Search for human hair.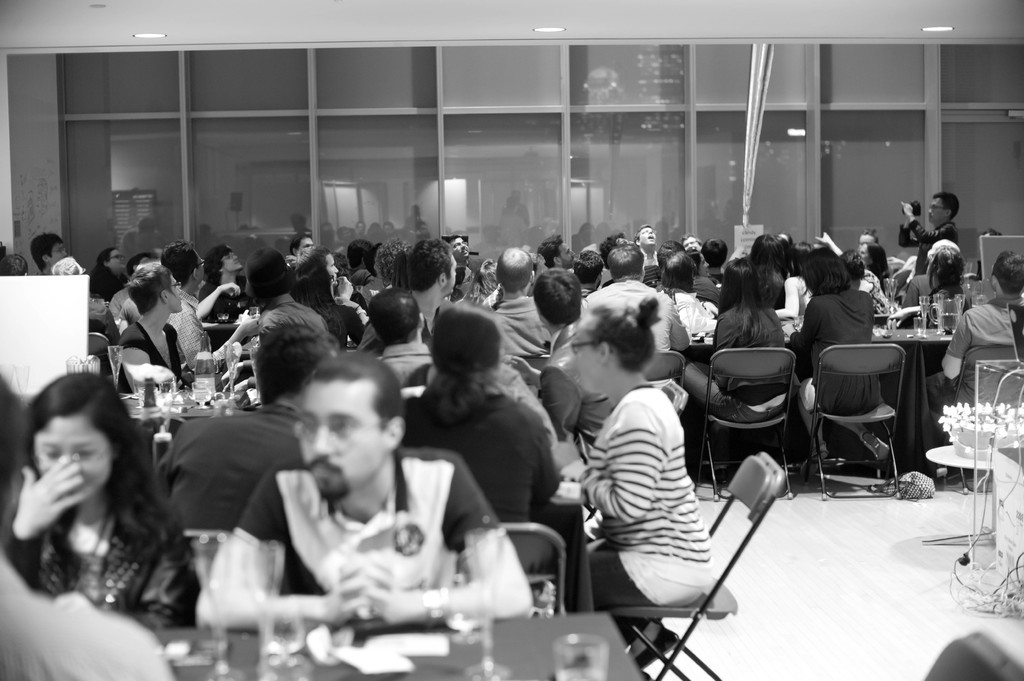
Found at bbox=(125, 261, 173, 314).
